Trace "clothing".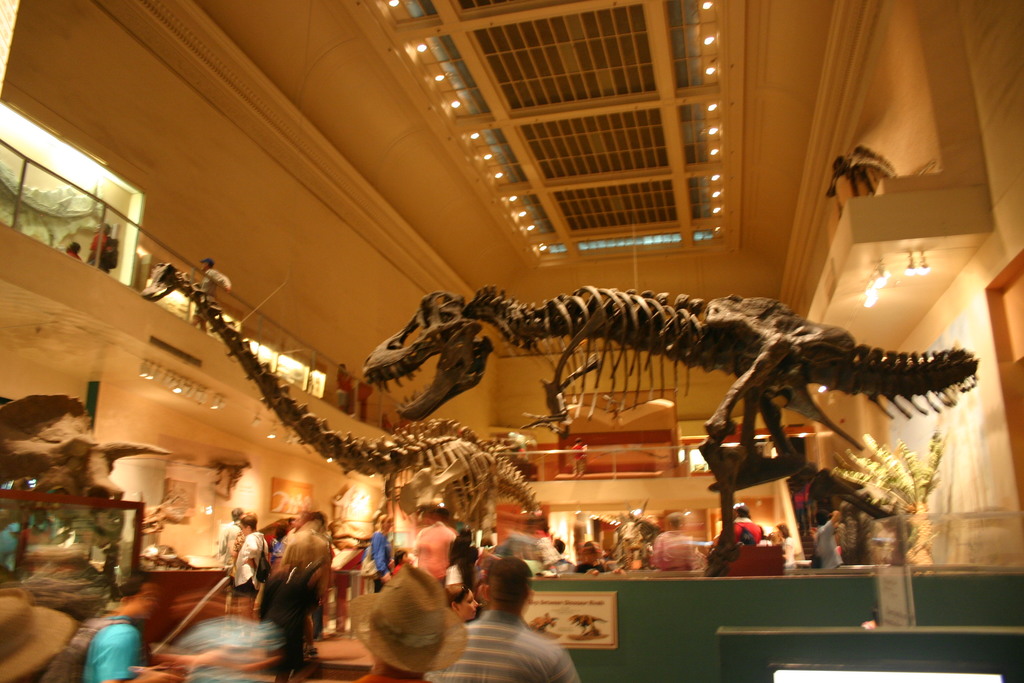
Traced to [239,528,265,599].
